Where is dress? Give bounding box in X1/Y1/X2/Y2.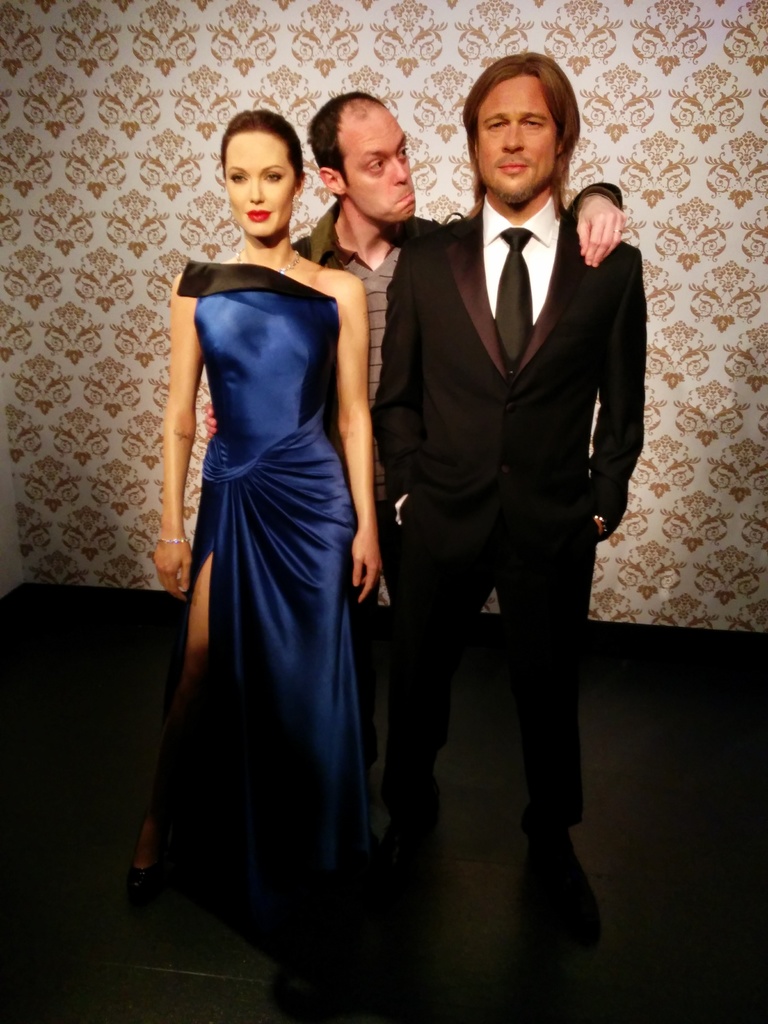
152/247/387/972.
